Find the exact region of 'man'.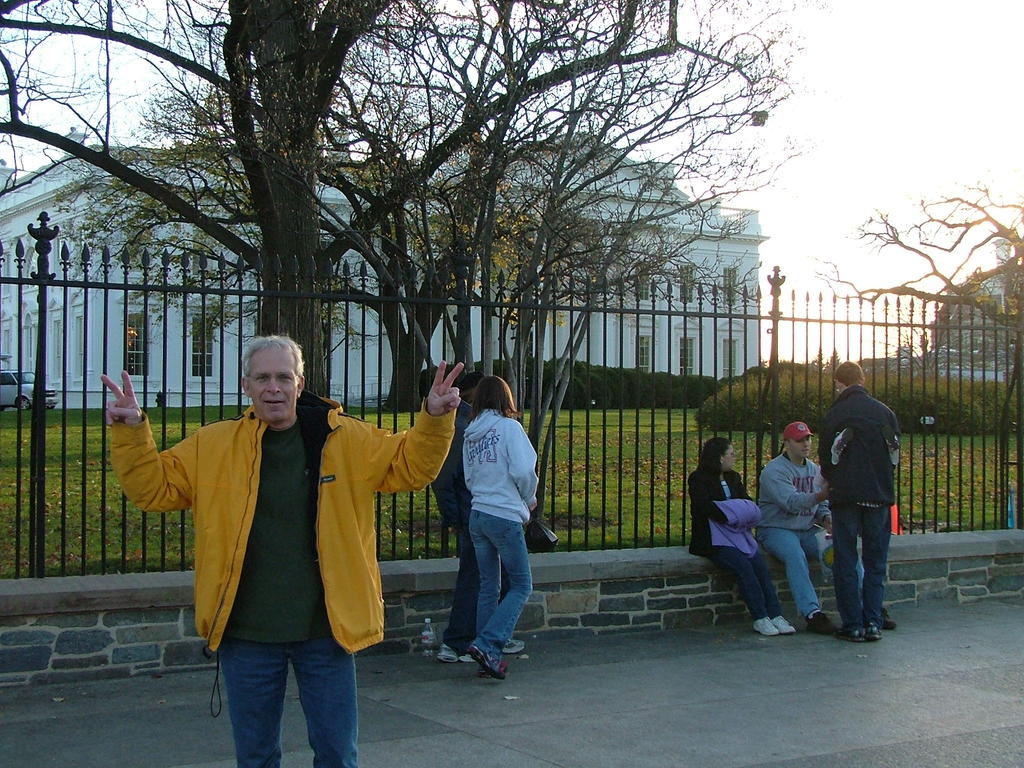
Exact region: (100,333,463,767).
